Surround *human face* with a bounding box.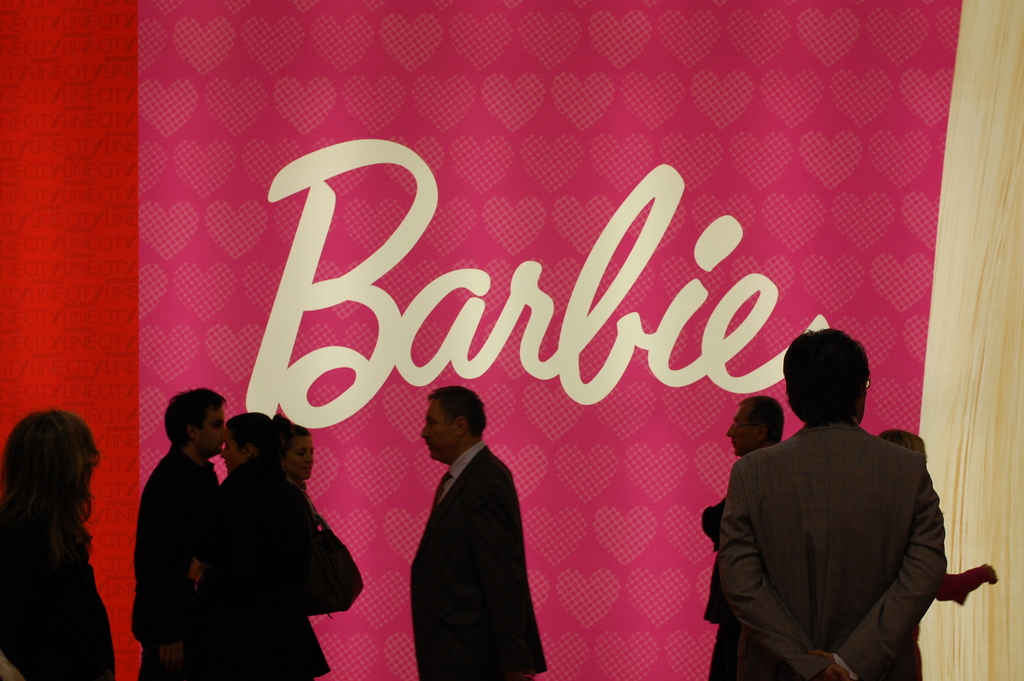
<box>220,435,243,472</box>.
